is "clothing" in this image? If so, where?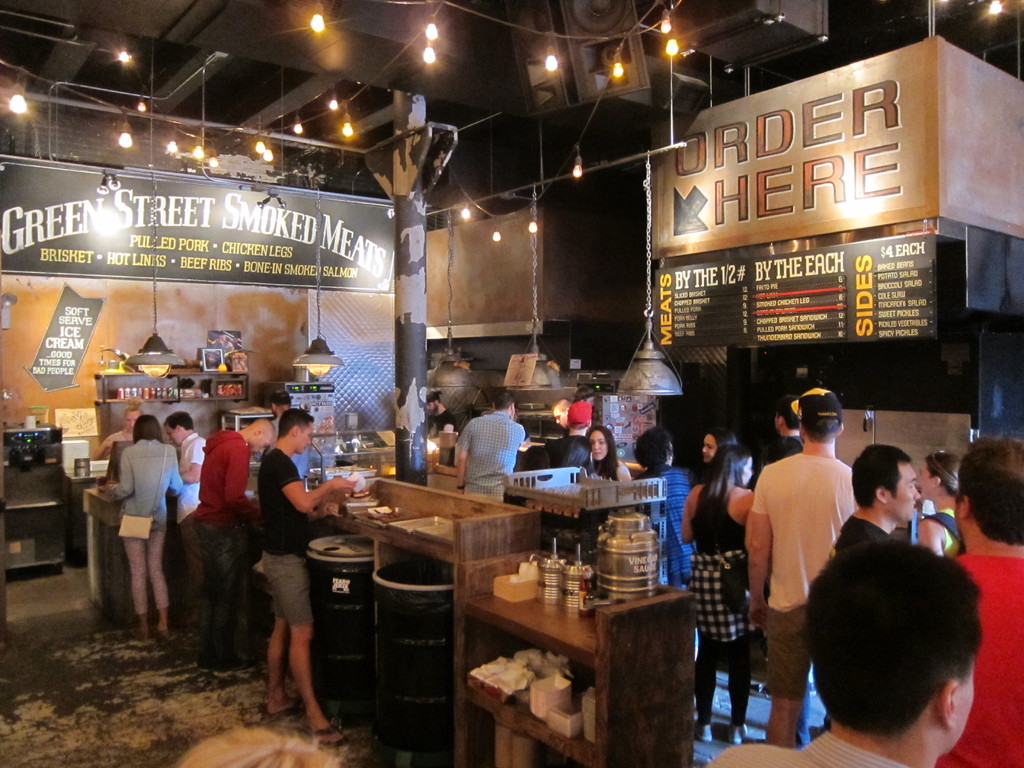
Yes, at 821 508 891 567.
